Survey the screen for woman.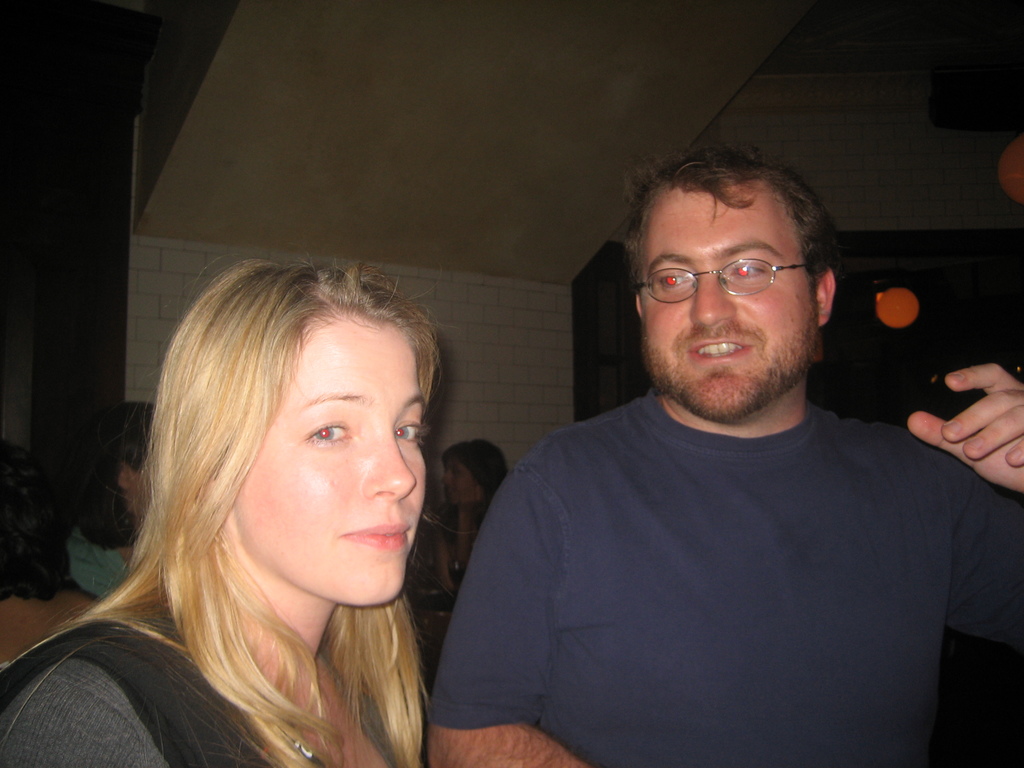
Survey found: x1=61, y1=392, x2=160, y2=598.
